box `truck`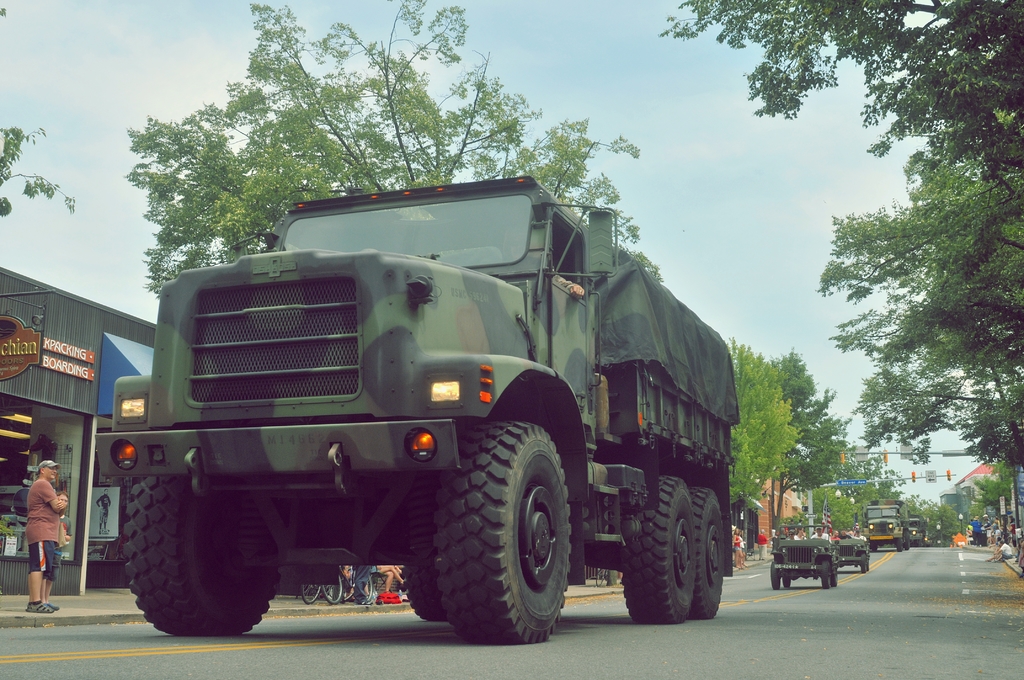
99, 180, 739, 664
